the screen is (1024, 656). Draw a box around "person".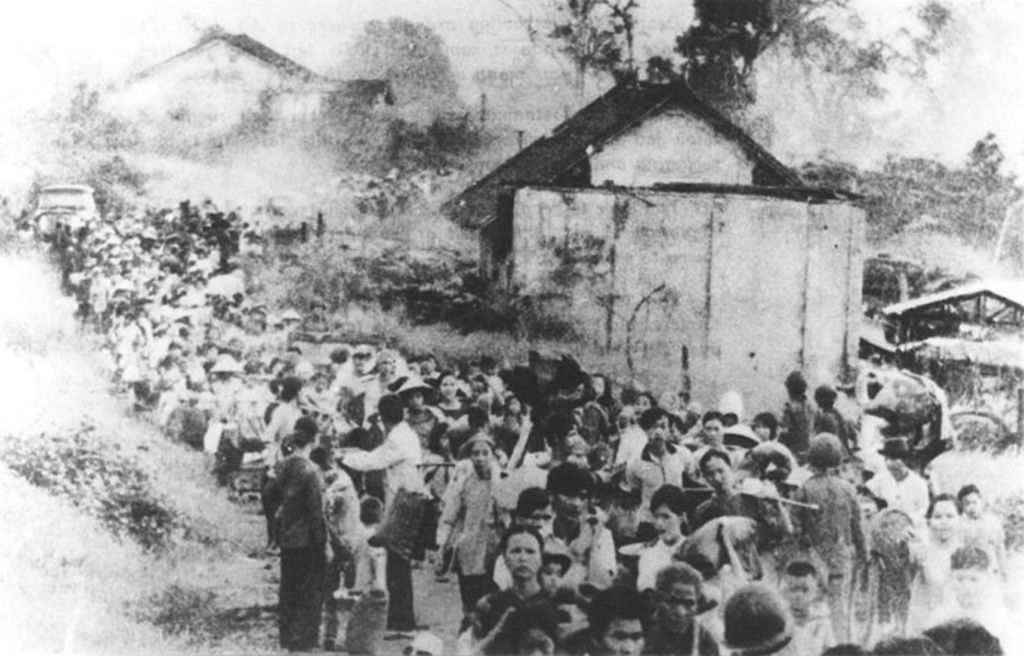
x1=548 y1=461 x2=606 y2=561.
